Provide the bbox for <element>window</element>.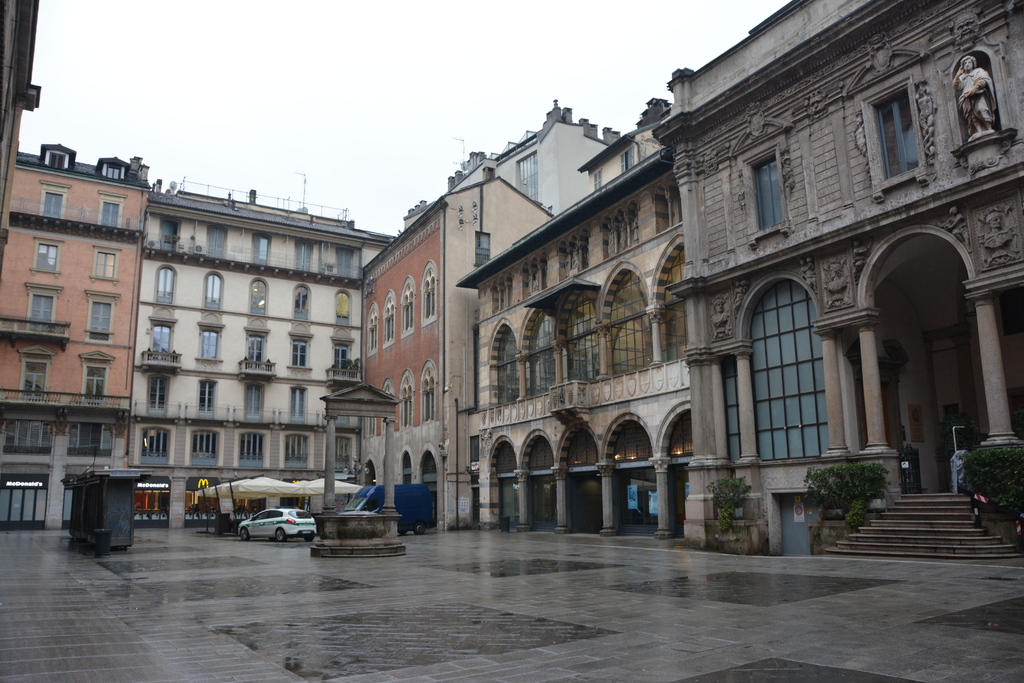
detection(662, 247, 687, 362).
